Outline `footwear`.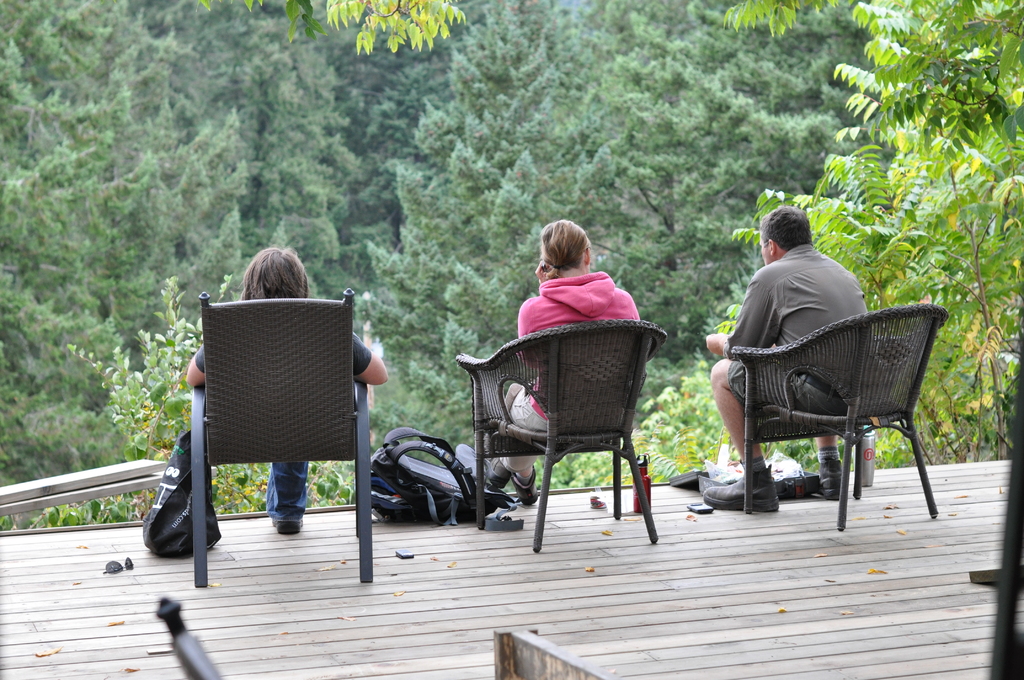
Outline: <box>509,463,536,505</box>.
